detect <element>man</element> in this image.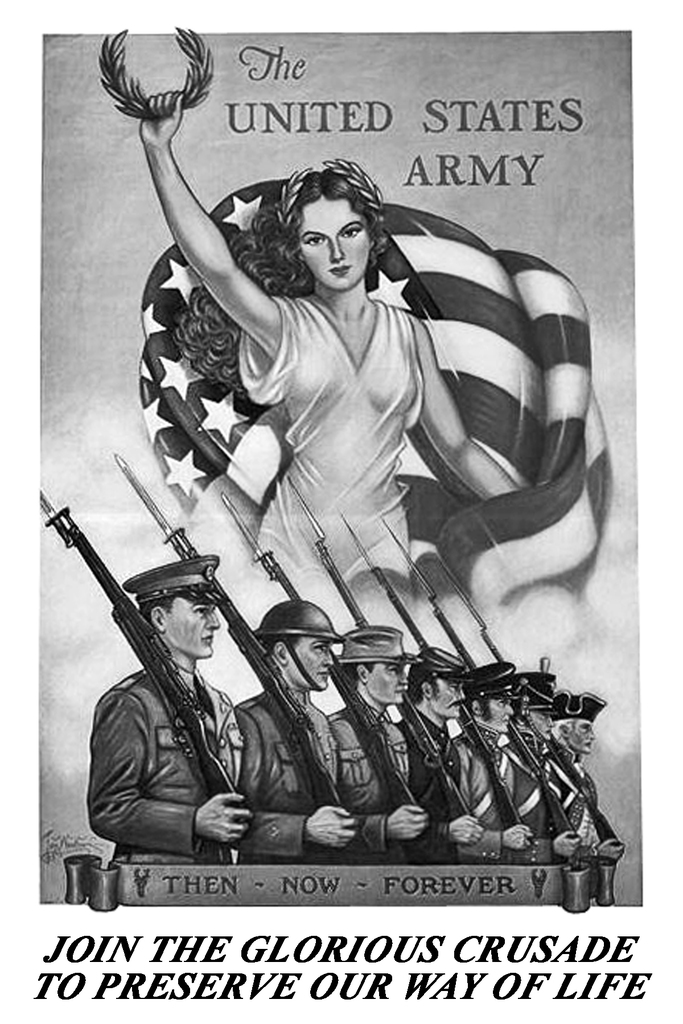
Detection: l=320, t=622, r=423, b=865.
